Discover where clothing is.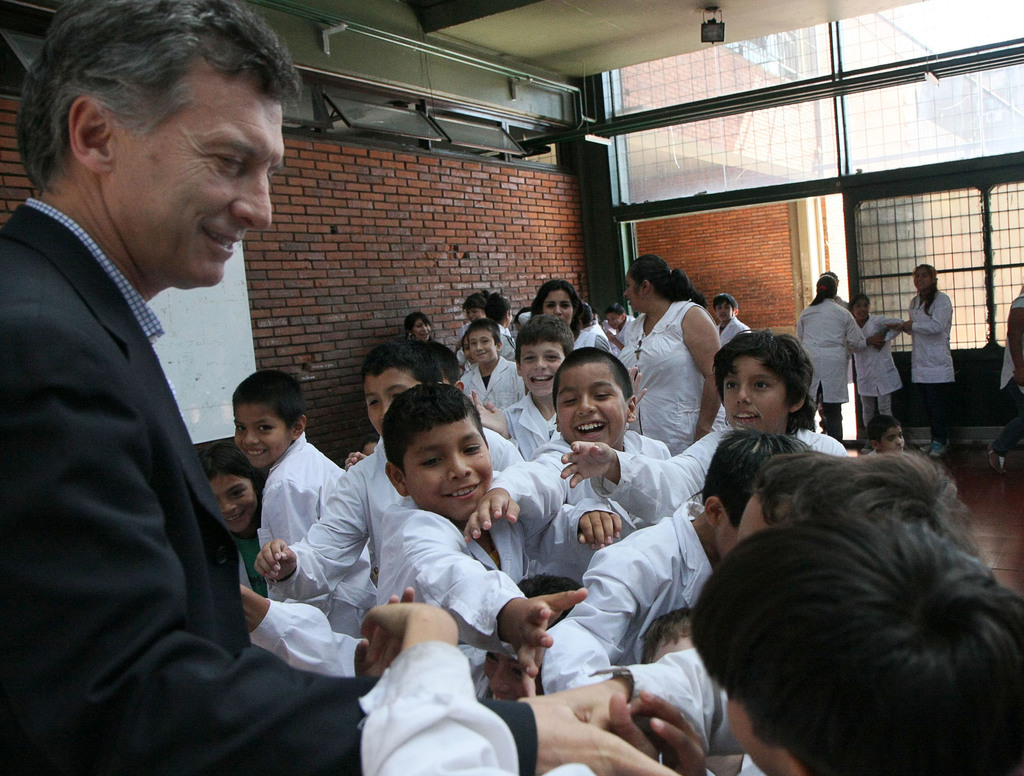
Discovered at bbox(248, 425, 340, 548).
